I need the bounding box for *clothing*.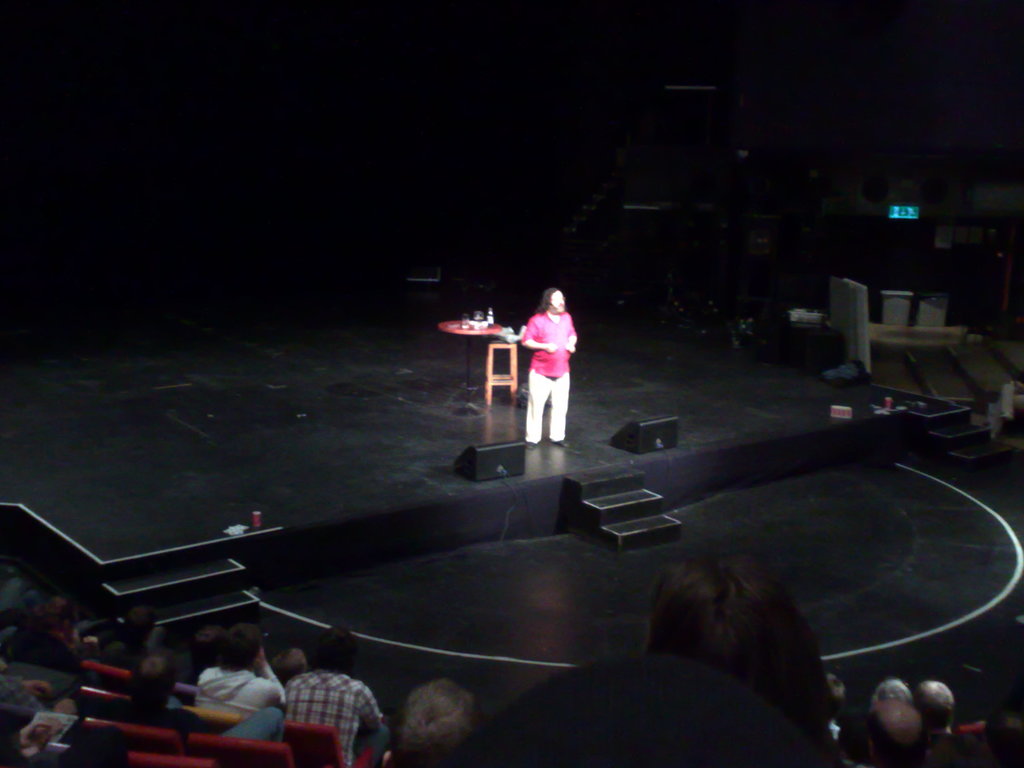
Here it is: [356,726,390,765].
